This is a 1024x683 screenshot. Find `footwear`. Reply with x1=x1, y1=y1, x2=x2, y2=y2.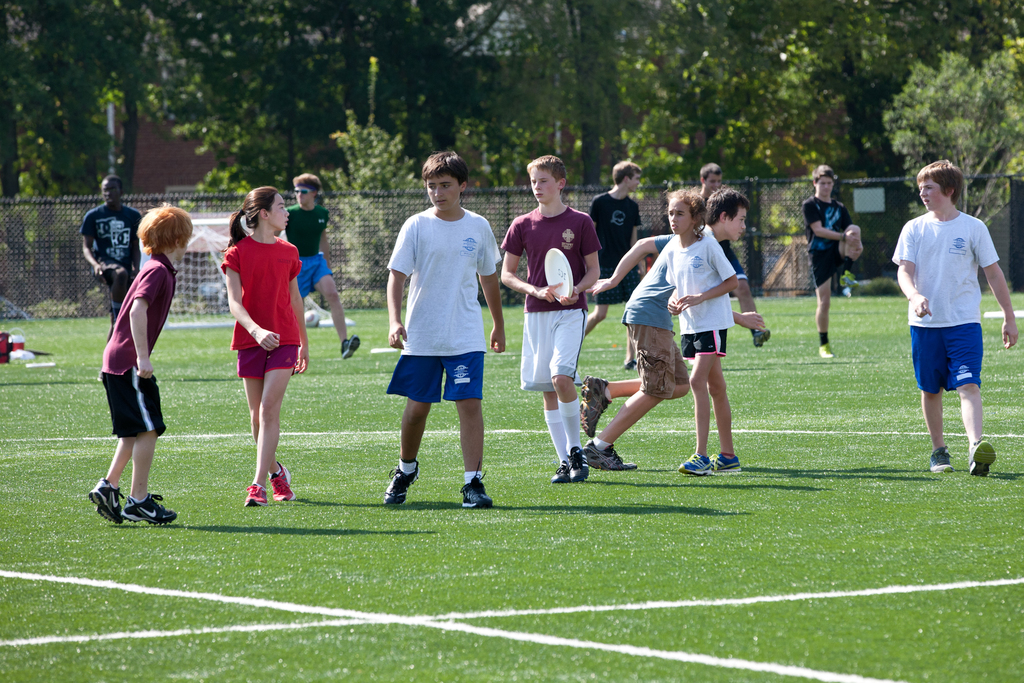
x1=456, y1=456, x2=493, y2=508.
